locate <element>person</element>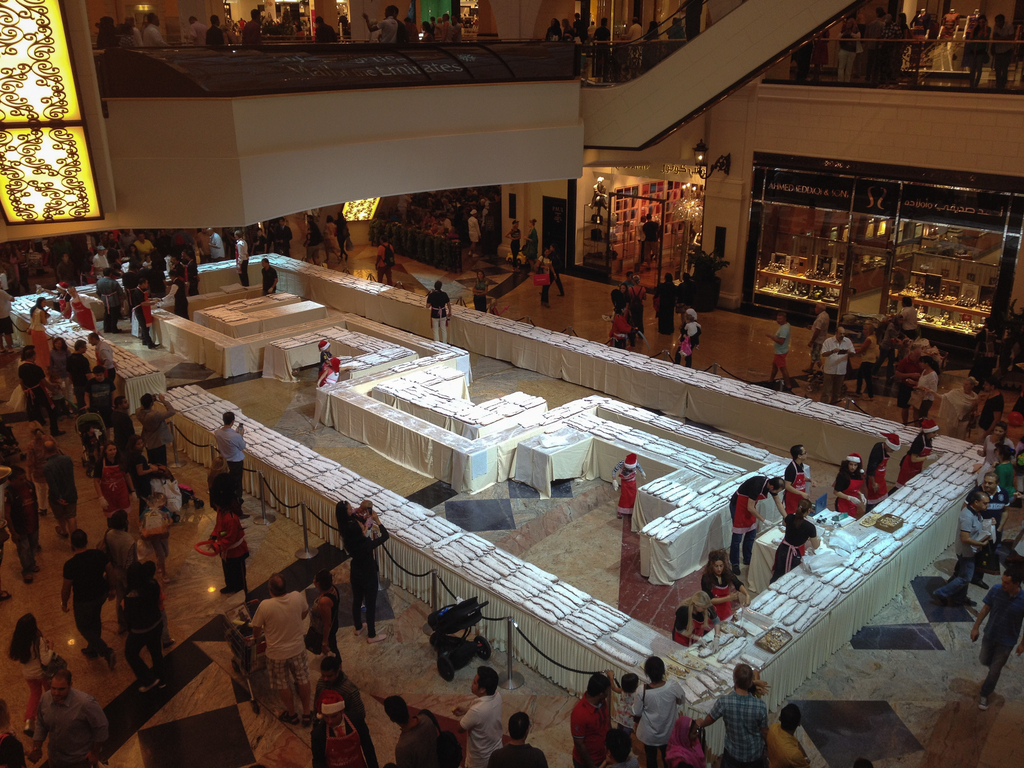
[left=95, top=269, right=124, bottom=330]
